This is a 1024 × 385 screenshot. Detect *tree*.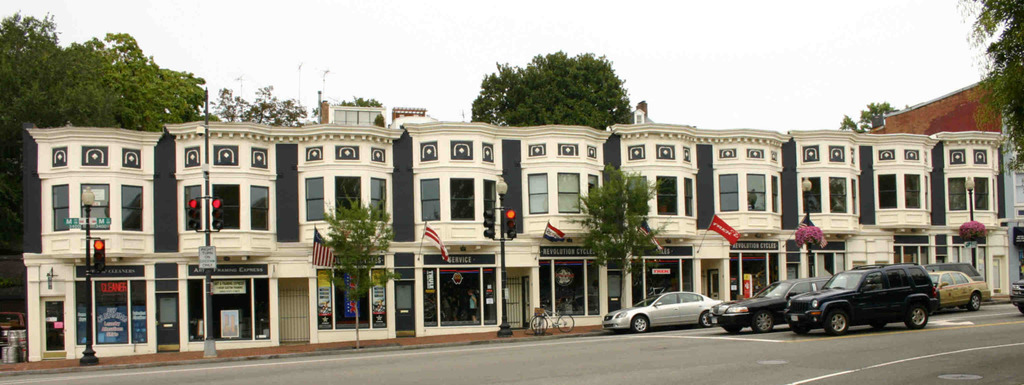
x1=842 y1=93 x2=892 y2=139.
